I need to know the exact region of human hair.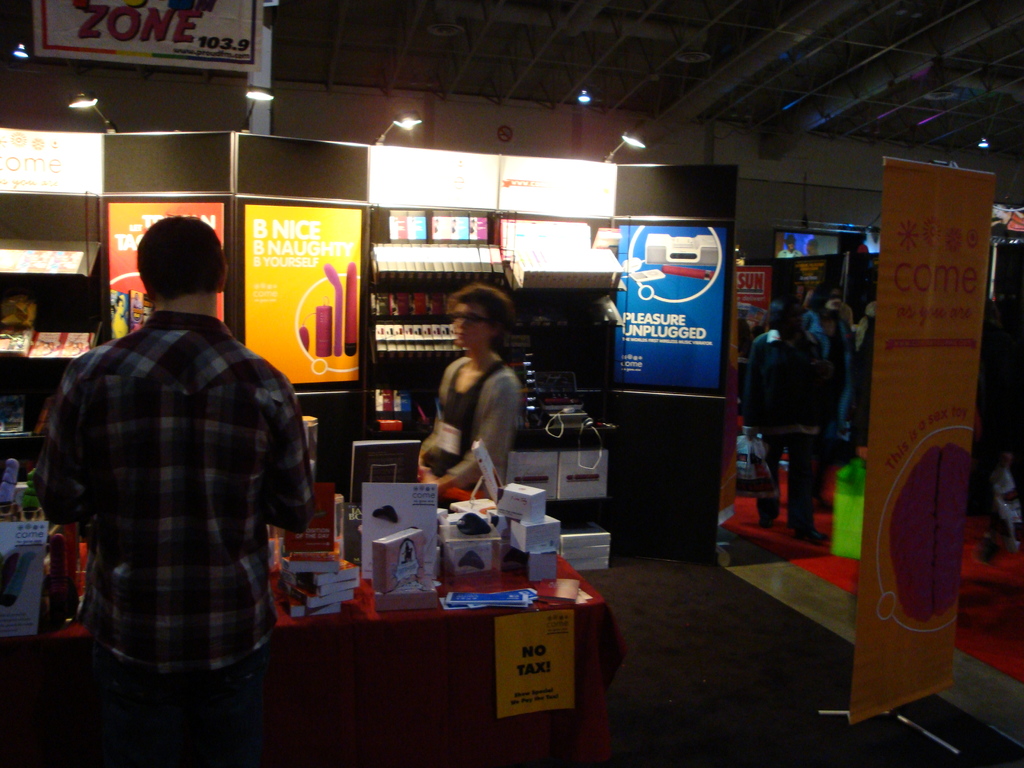
Region: Rect(132, 214, 228, 300).
